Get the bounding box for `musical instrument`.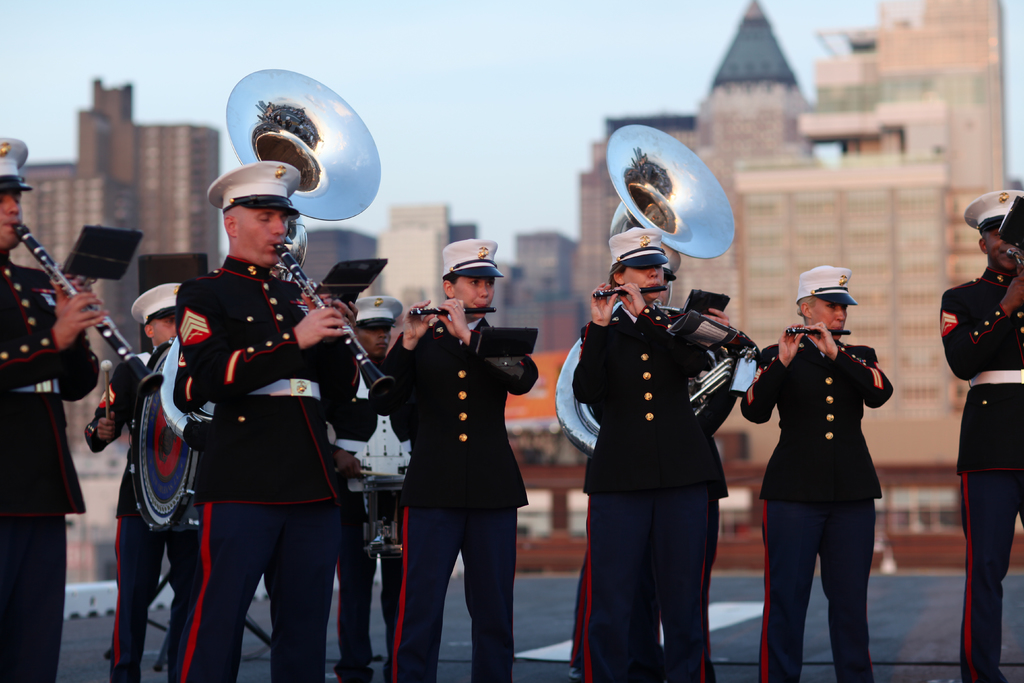
[x1=787, y1=329, x2=851, y2=336].
